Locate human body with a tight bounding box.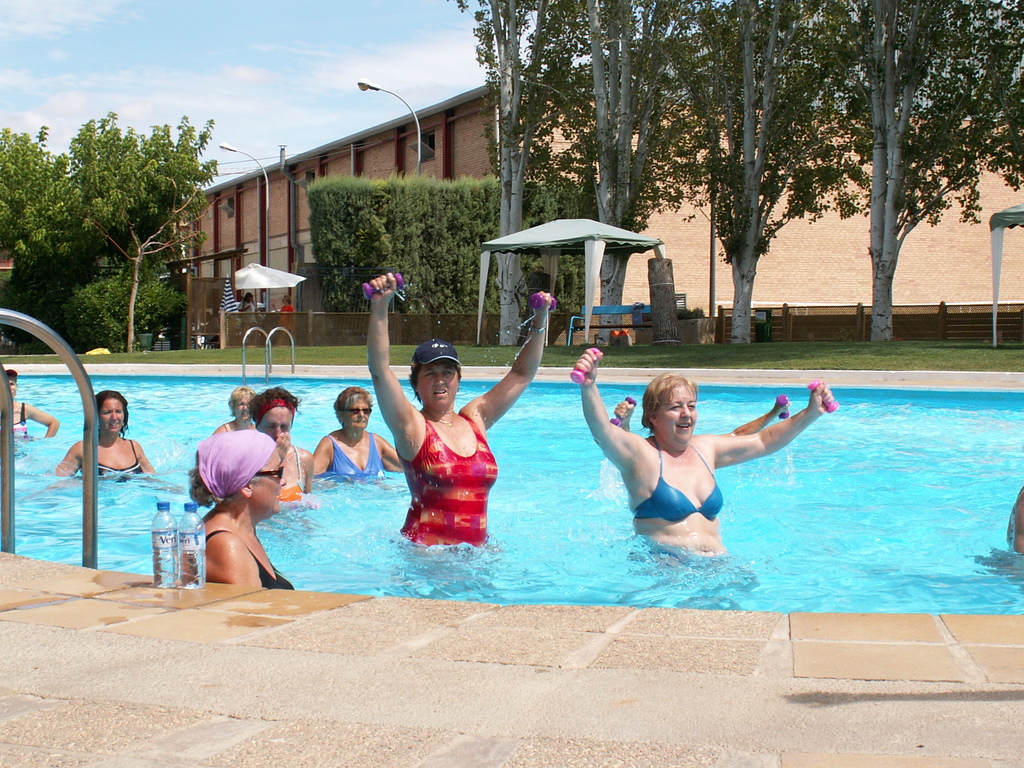
box=[233, 292, 254, 335].
